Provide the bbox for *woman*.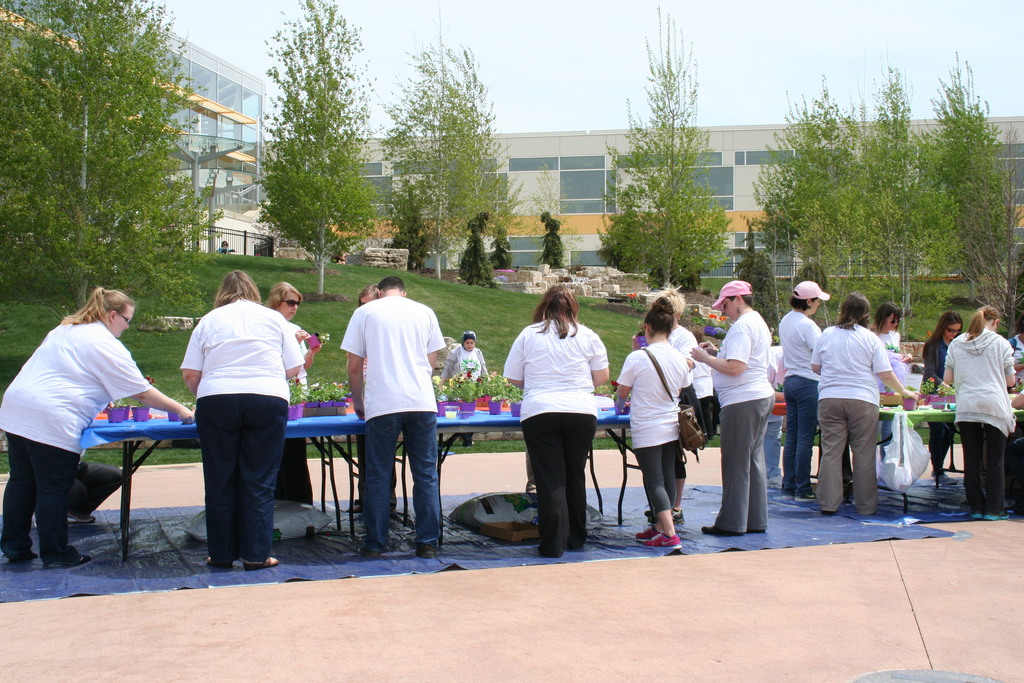
pyautogui.locateOnScreen(440, 332, 486, 388).
